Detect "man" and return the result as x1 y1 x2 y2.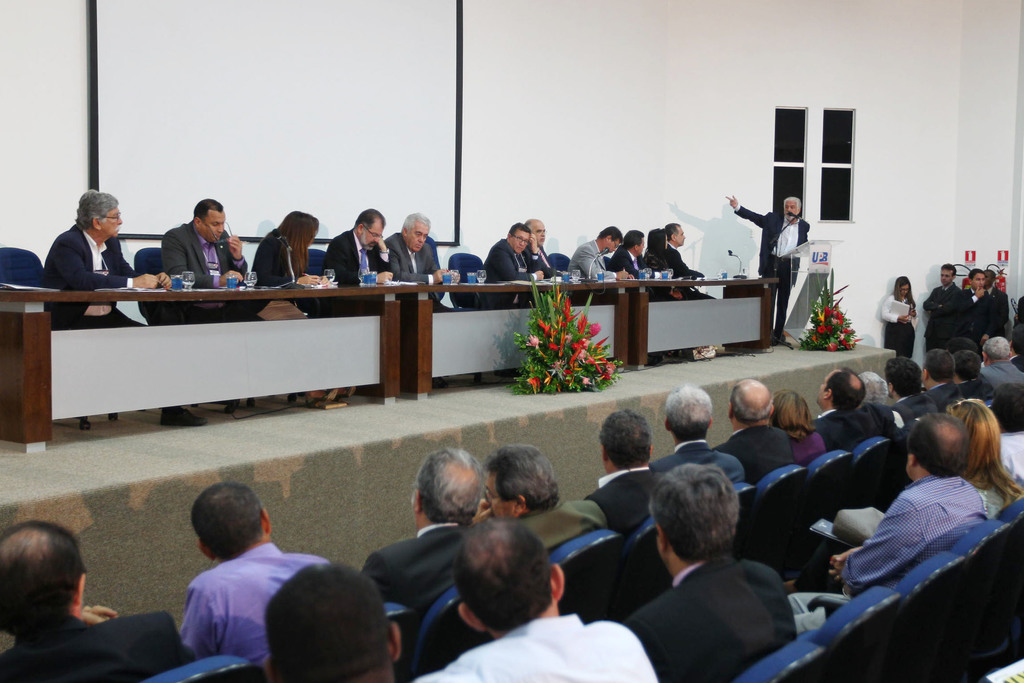
320 204 395 288.
